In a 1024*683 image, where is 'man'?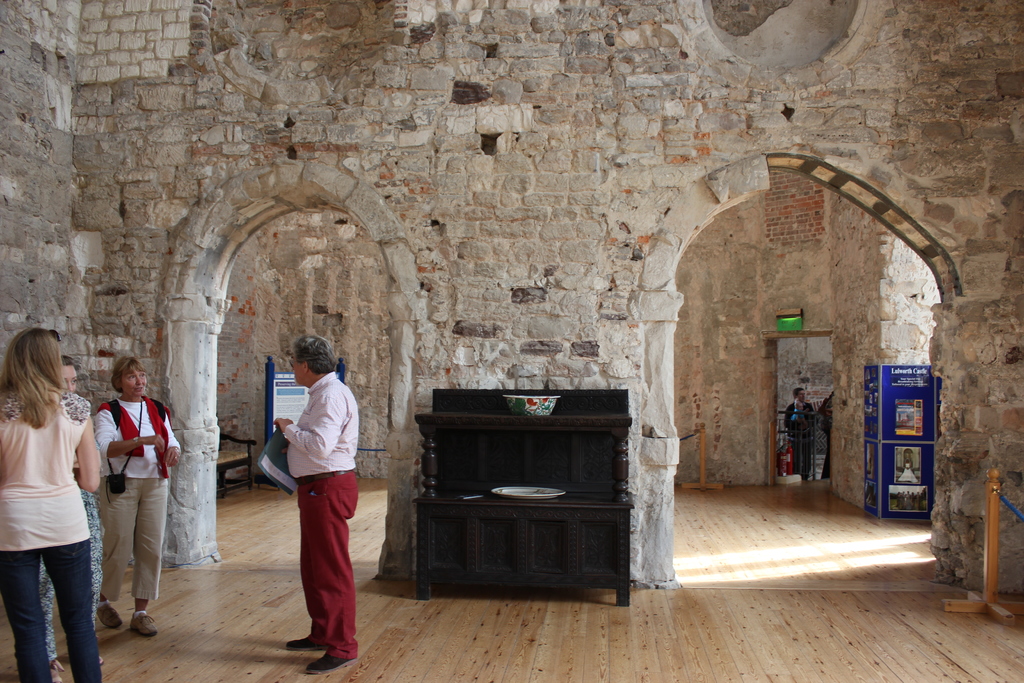
left=260, top=334, right=361, bottom=655.
